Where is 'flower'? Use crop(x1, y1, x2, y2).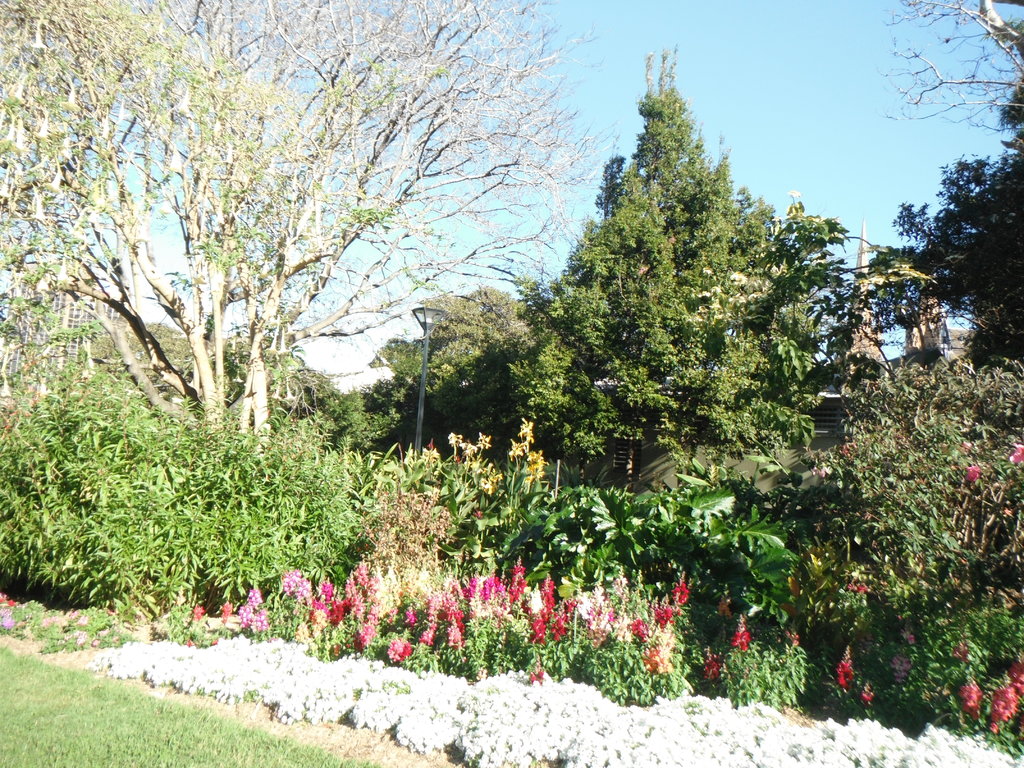
crop(835, 648, 860, 696).
